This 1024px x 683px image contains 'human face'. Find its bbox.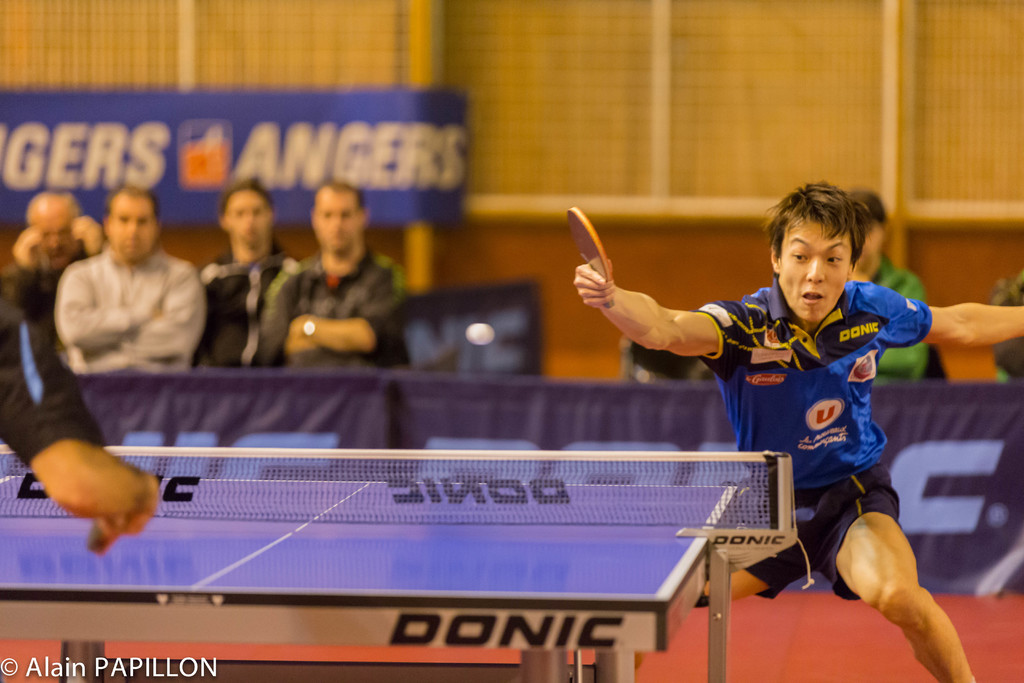
rect(861, 231, 883, 268).
